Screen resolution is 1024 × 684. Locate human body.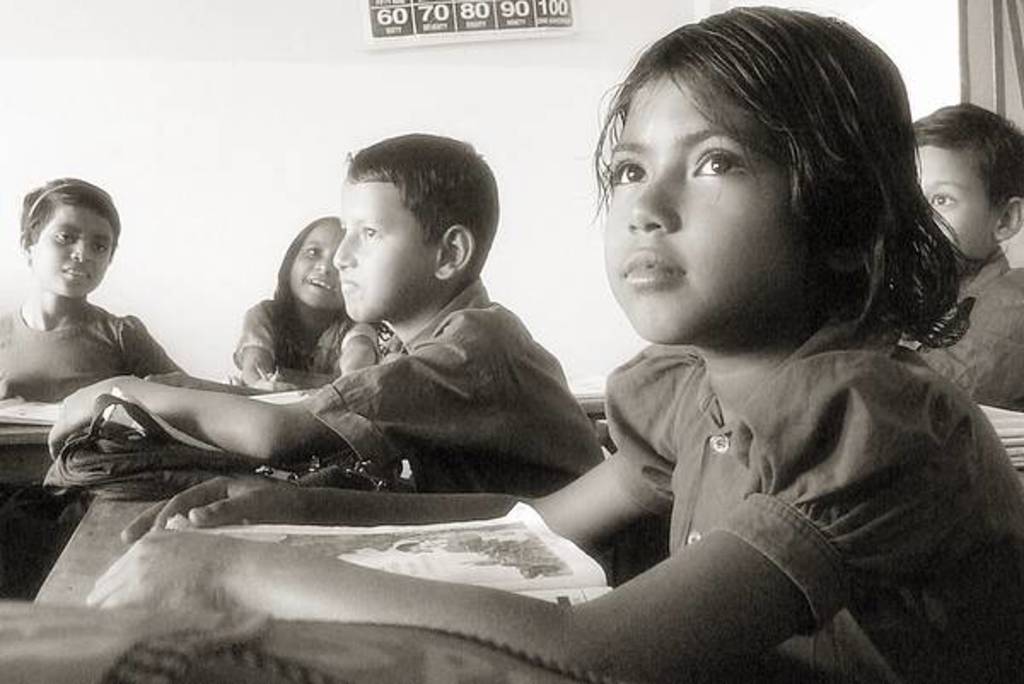
(x1=46, y1=131, x2=608, y2=496).
